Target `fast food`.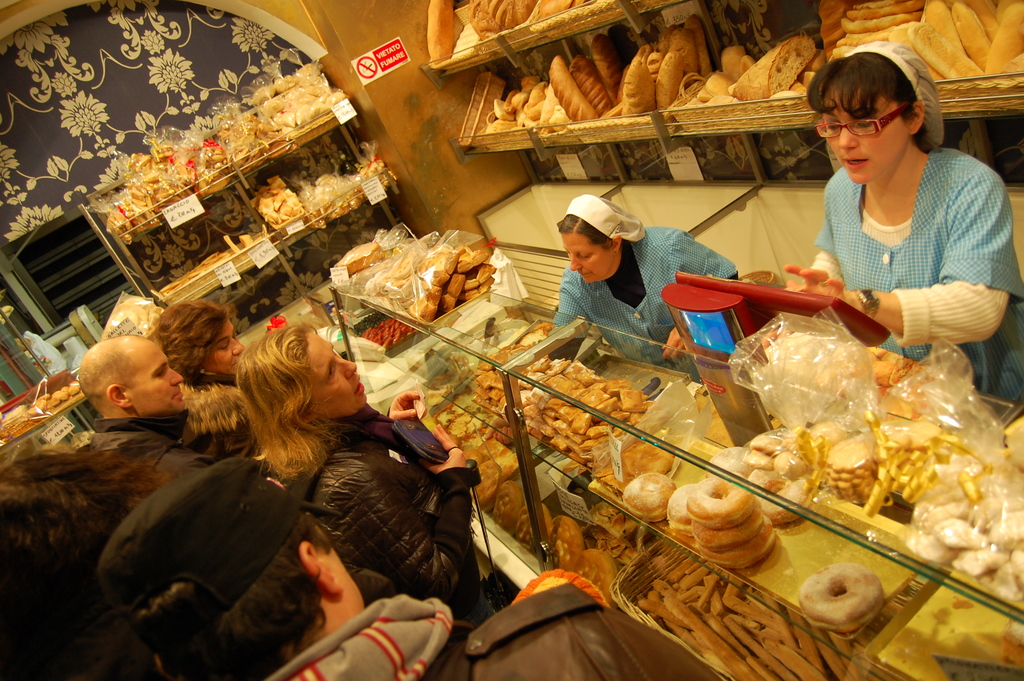
Target region: crop(242, 177, 305, 222).
